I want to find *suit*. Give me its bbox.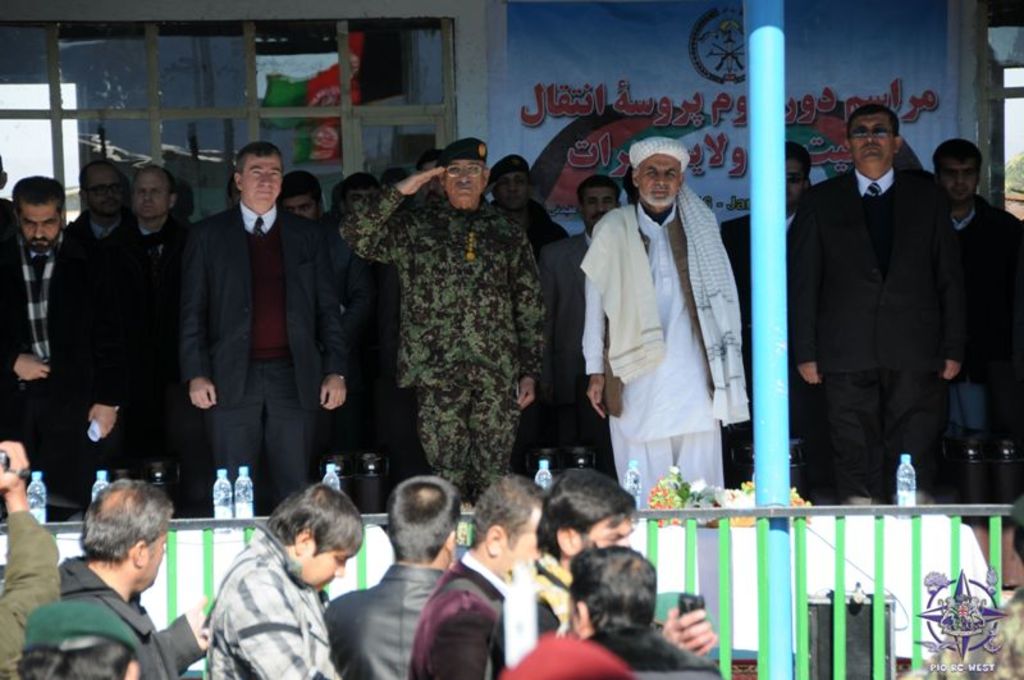
left=541, top=224, right=593, bottom=462.
